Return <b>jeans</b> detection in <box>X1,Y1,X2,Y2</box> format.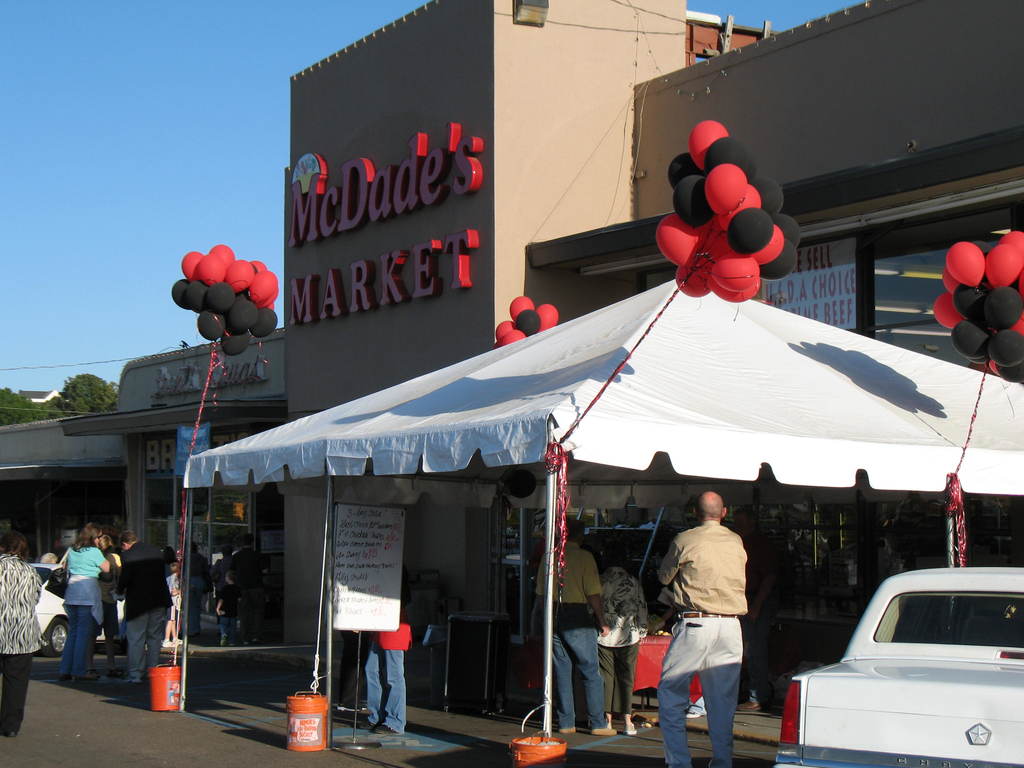
<box>65,605,95,682</box>.
